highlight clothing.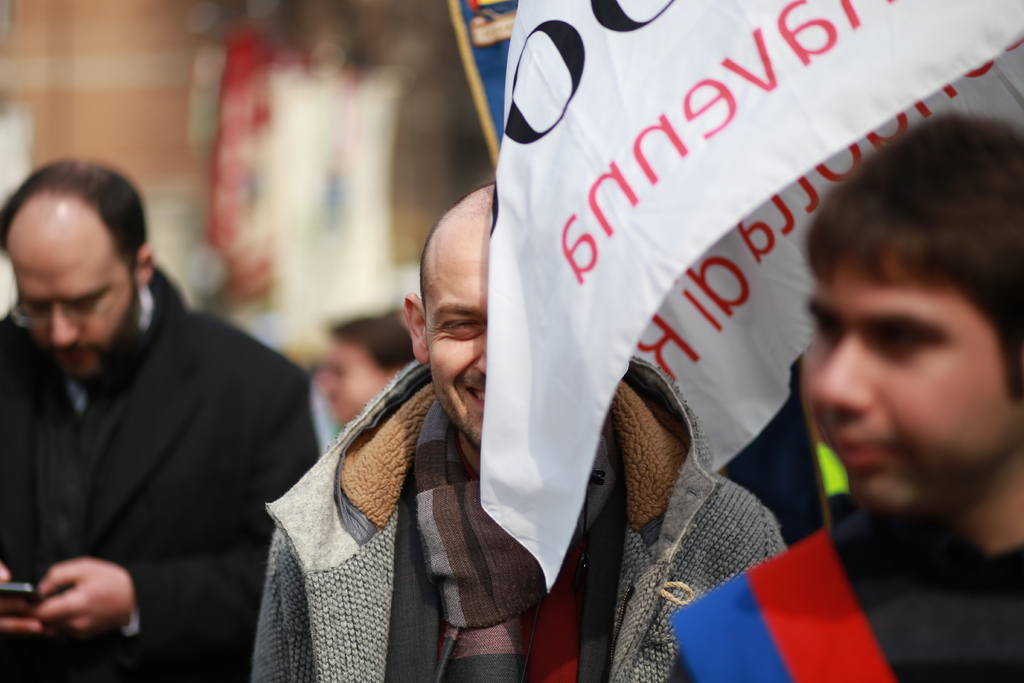
Highlighted region: pyautogui.locateOnScreen(656, 507, 1023, 681).
